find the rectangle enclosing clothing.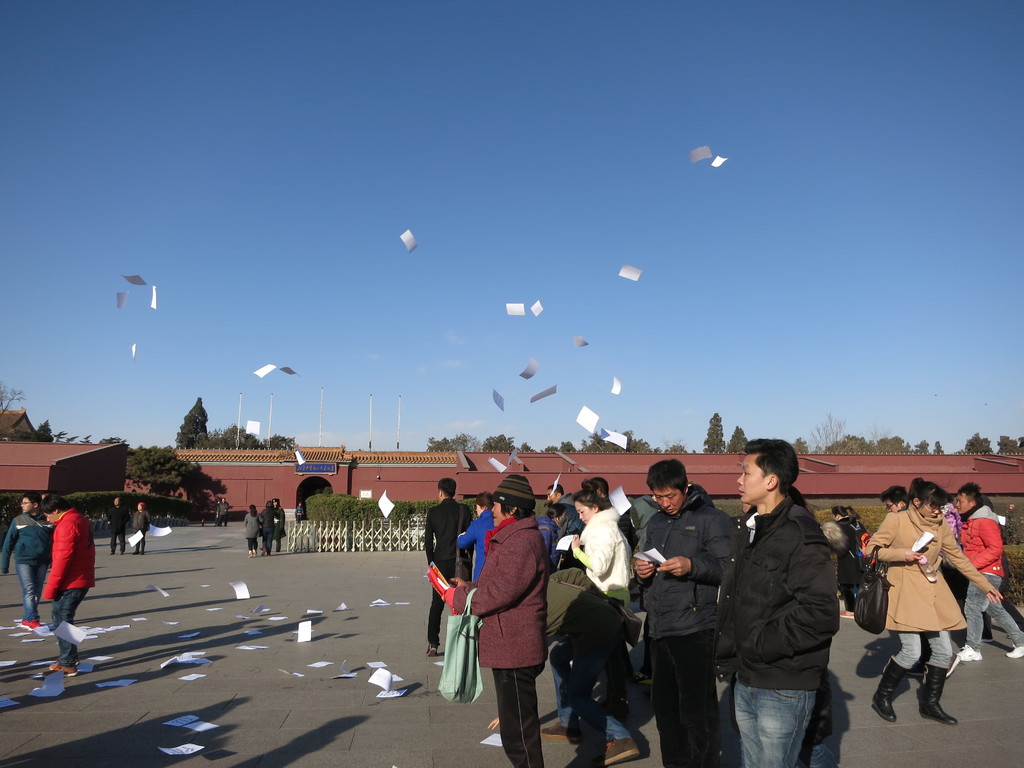
bbox=(938, 501, 968, 607).
